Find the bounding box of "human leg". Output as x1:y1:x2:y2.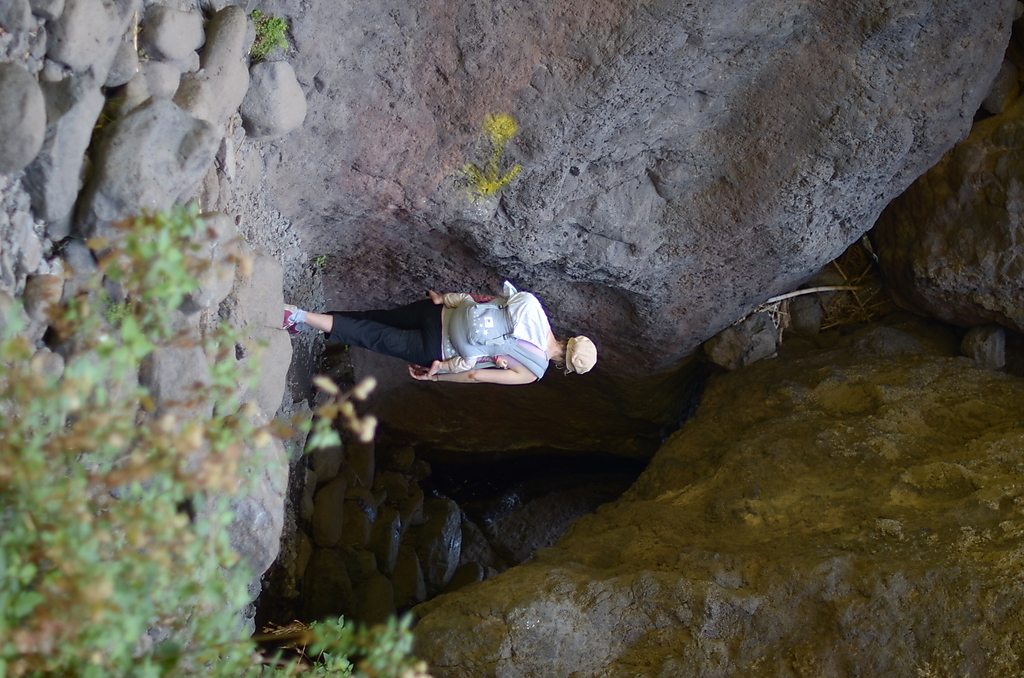
283:307:428:355.
